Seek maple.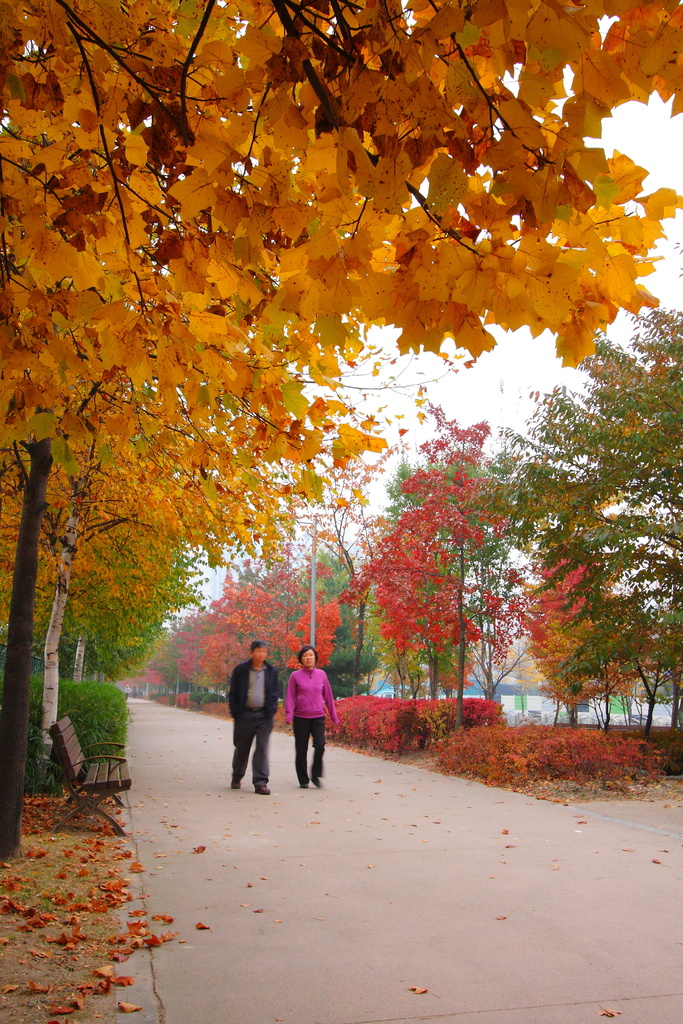
crop(0, 785, 192, 1023).
